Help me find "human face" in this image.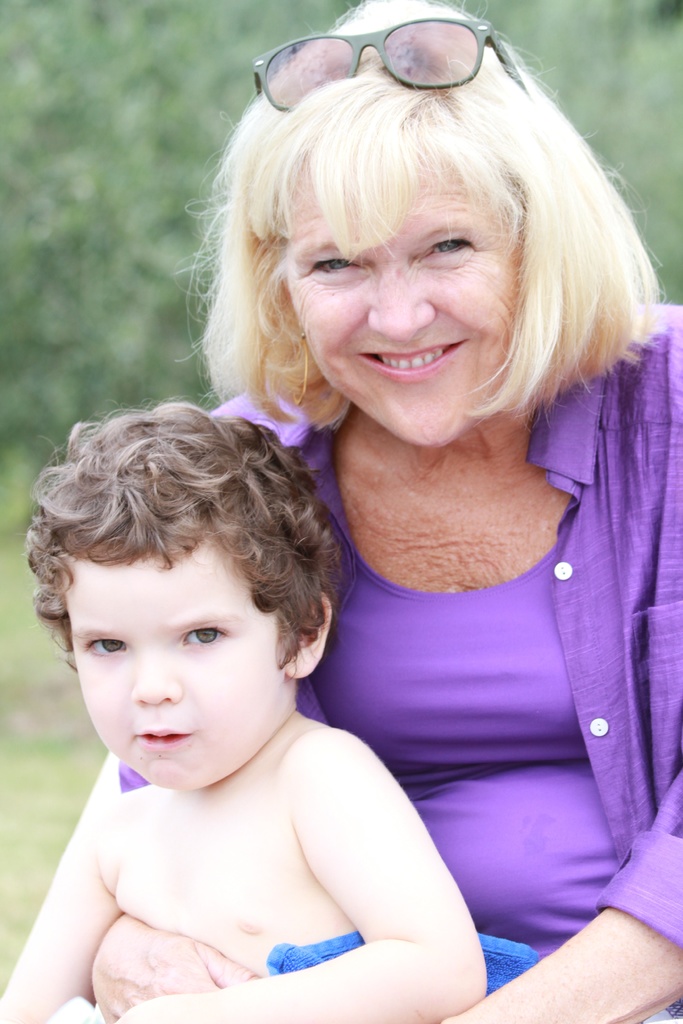
Found it: 69:538:284:790.
